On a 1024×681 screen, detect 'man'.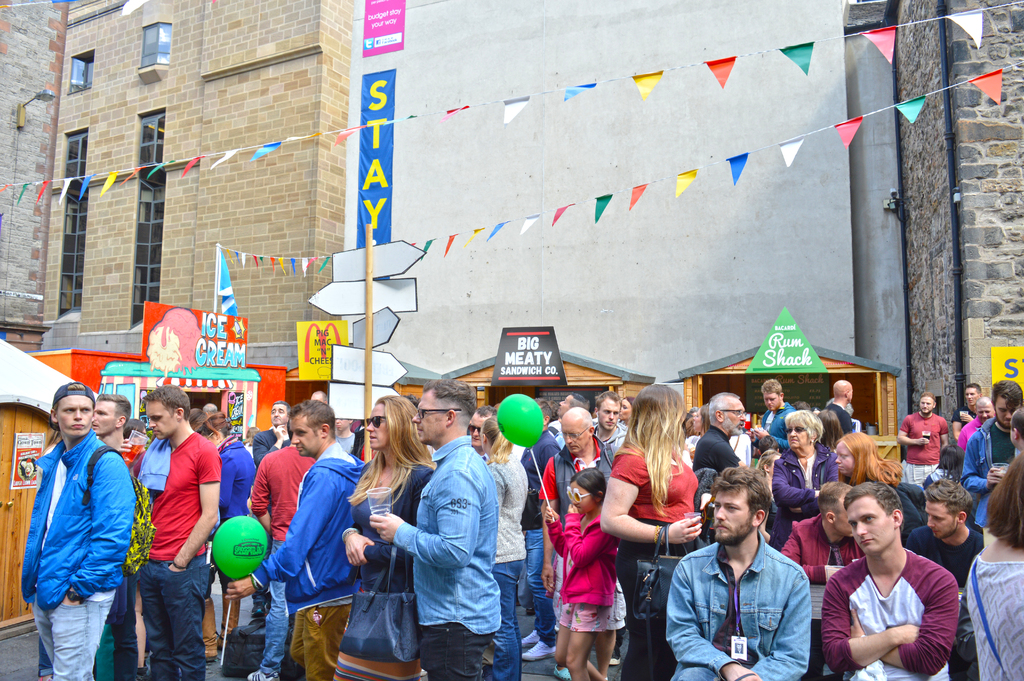
region(86, 390, 131, 680).
